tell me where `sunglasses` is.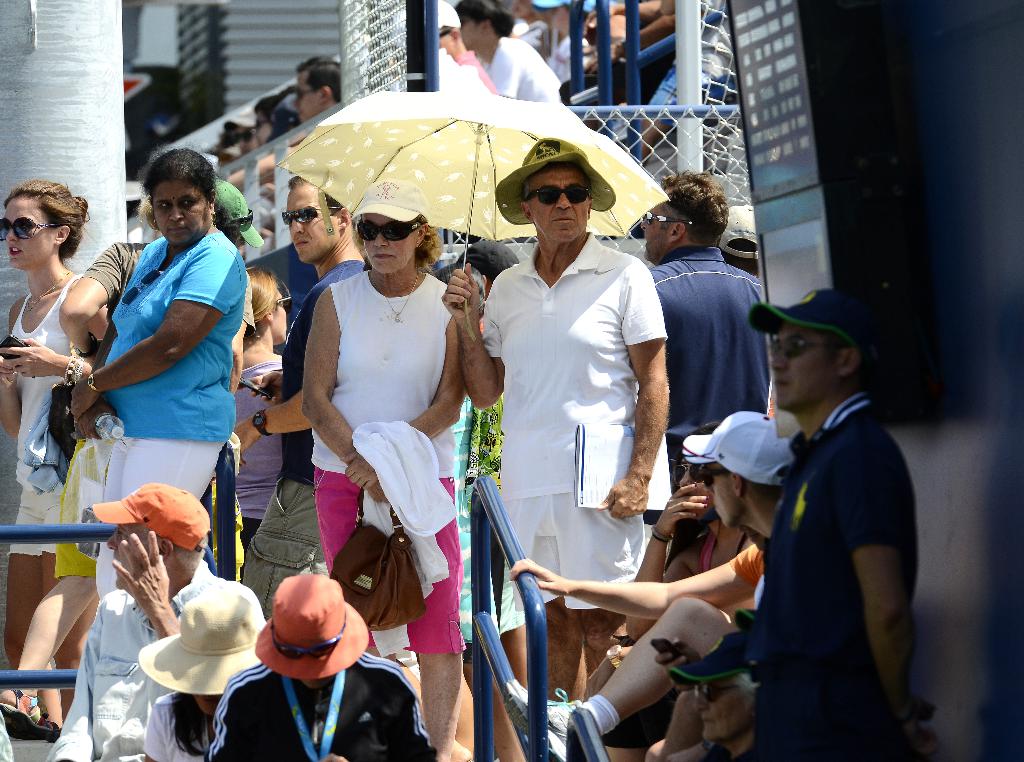
`sunglasses` is at rect(353, 216, 422, 241).
